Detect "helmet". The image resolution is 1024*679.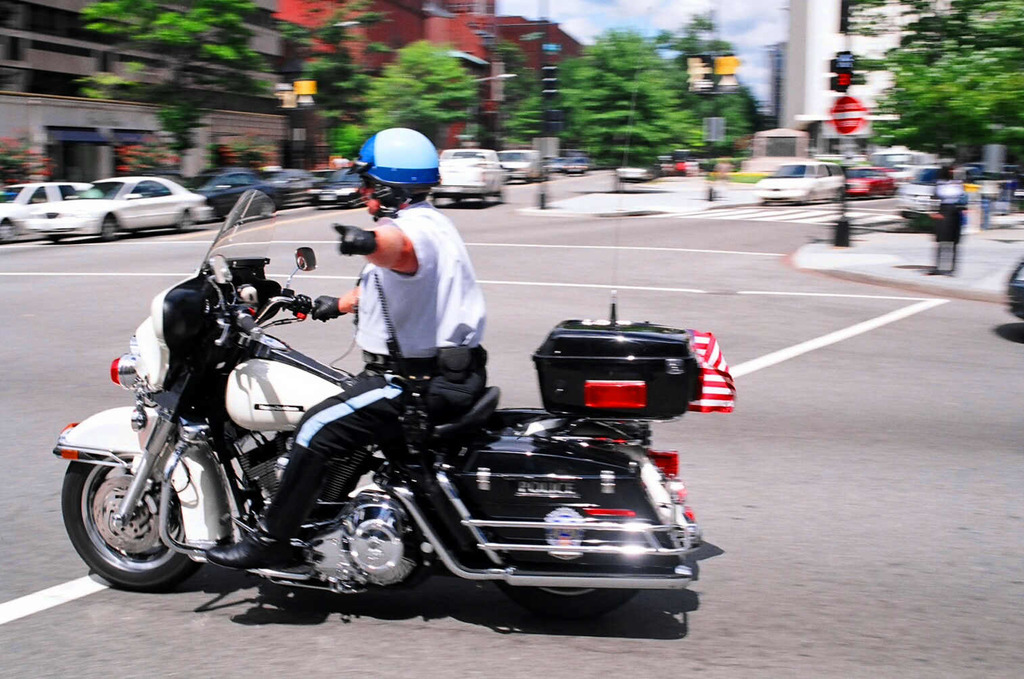
353,124,446,196.
